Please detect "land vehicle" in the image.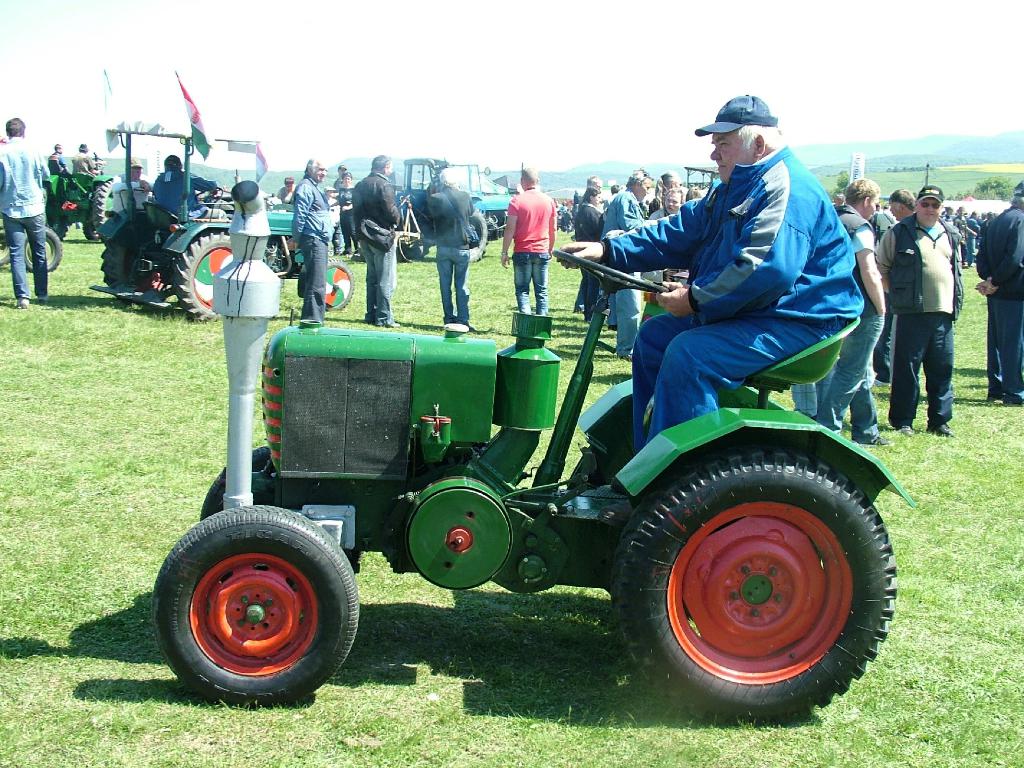
[left=392, top=152, right=518, bottom=266].
